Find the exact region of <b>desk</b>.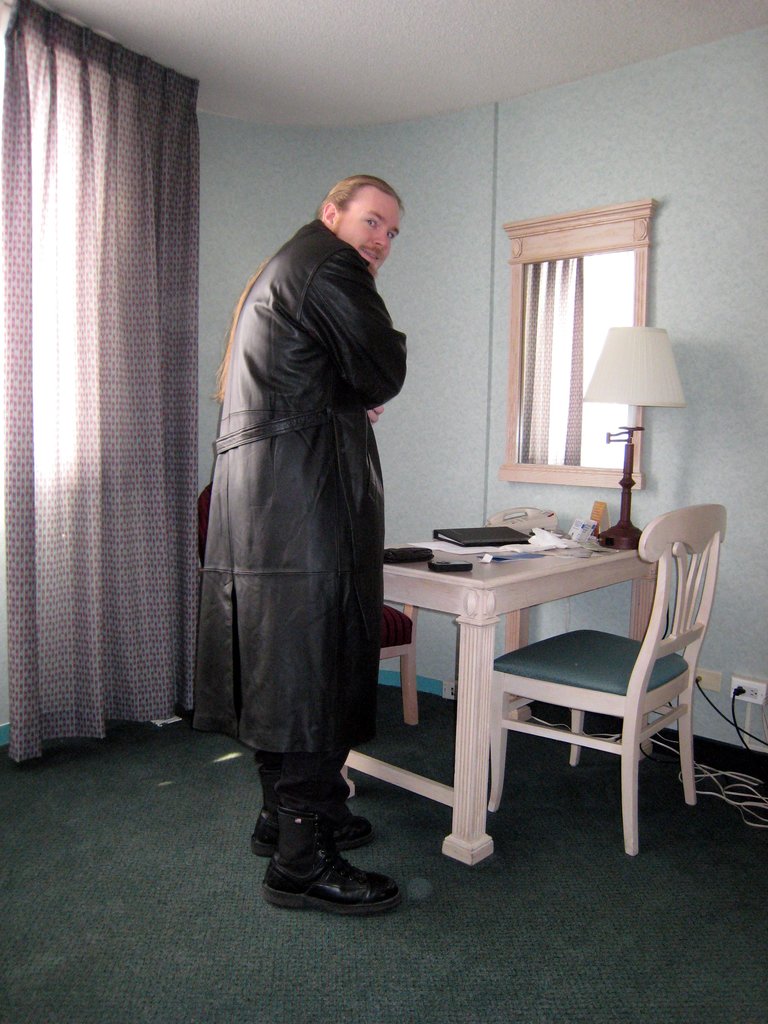
Exact region: [341,516,660,871].
